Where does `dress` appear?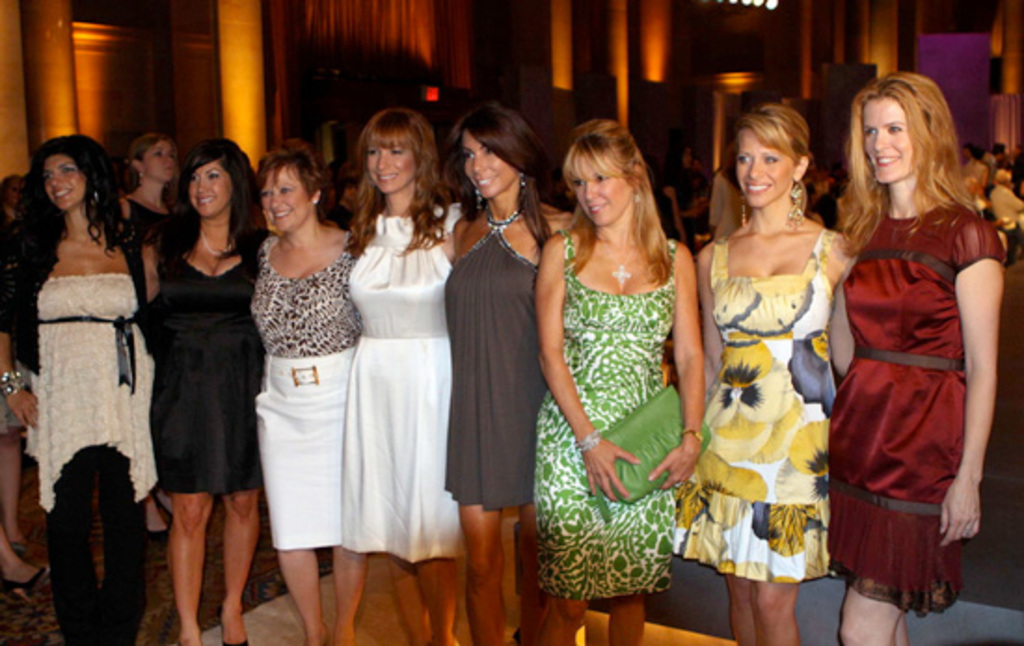
Appears at select_region(529, 229, 678, 607).
